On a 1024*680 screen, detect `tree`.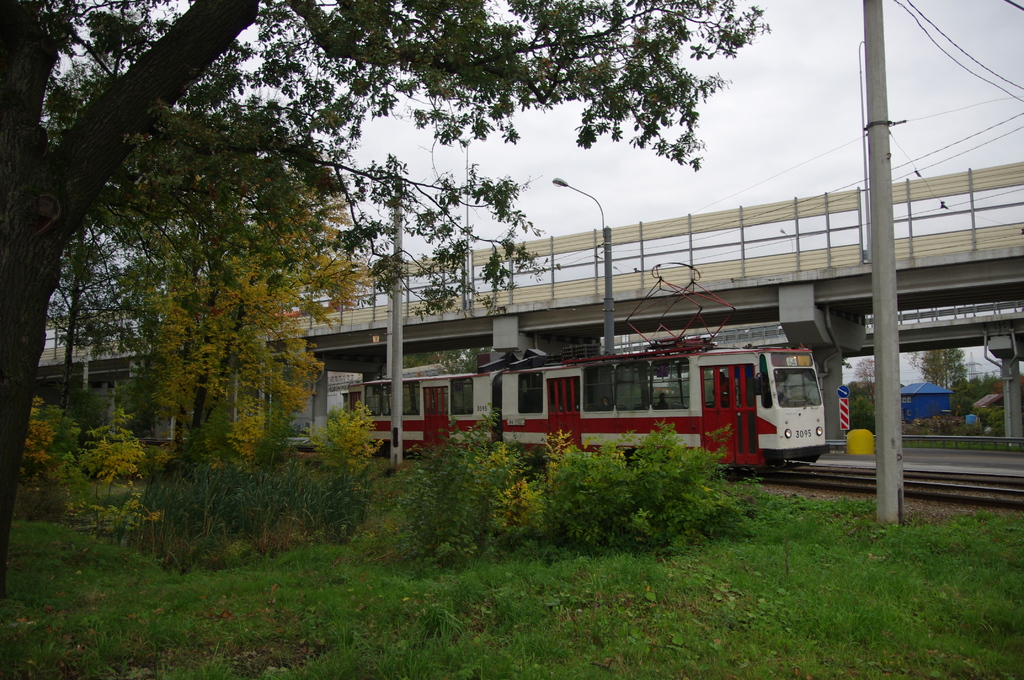
region(848, 355, 876, 407).
